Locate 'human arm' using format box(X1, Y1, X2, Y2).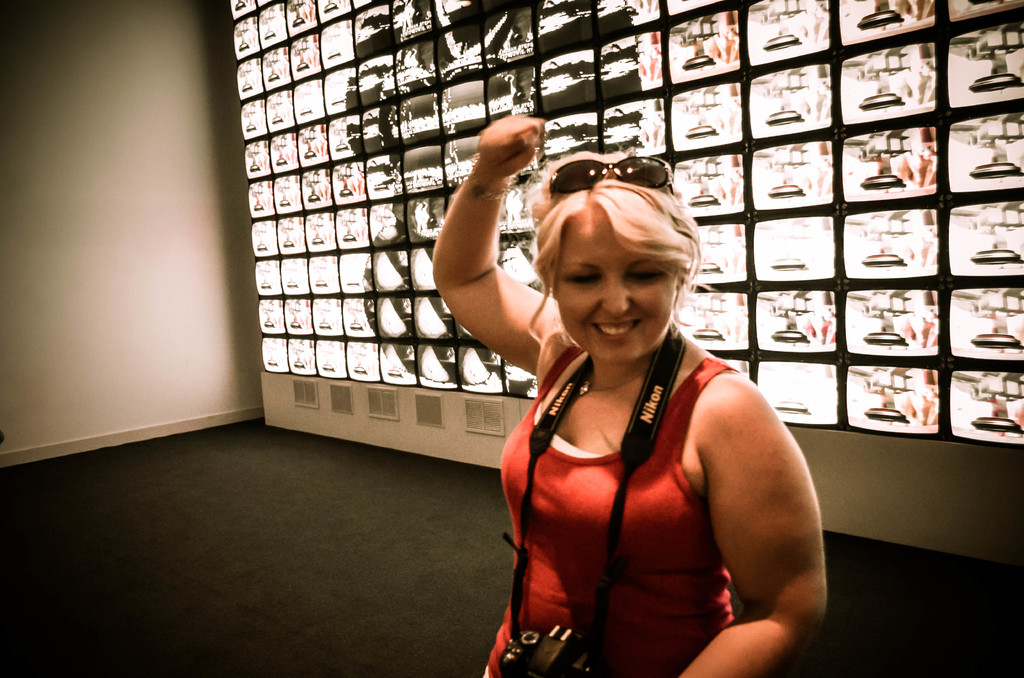
box(675, 381, 829, 677).
